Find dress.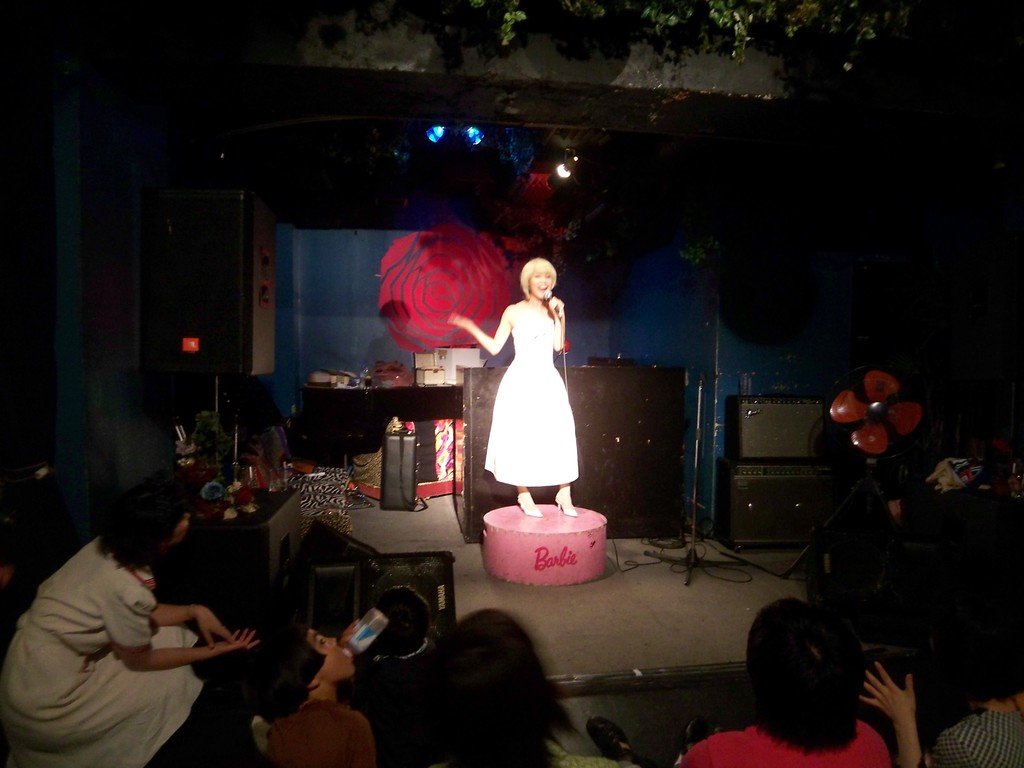
<box>485,303,576,484</box>.
